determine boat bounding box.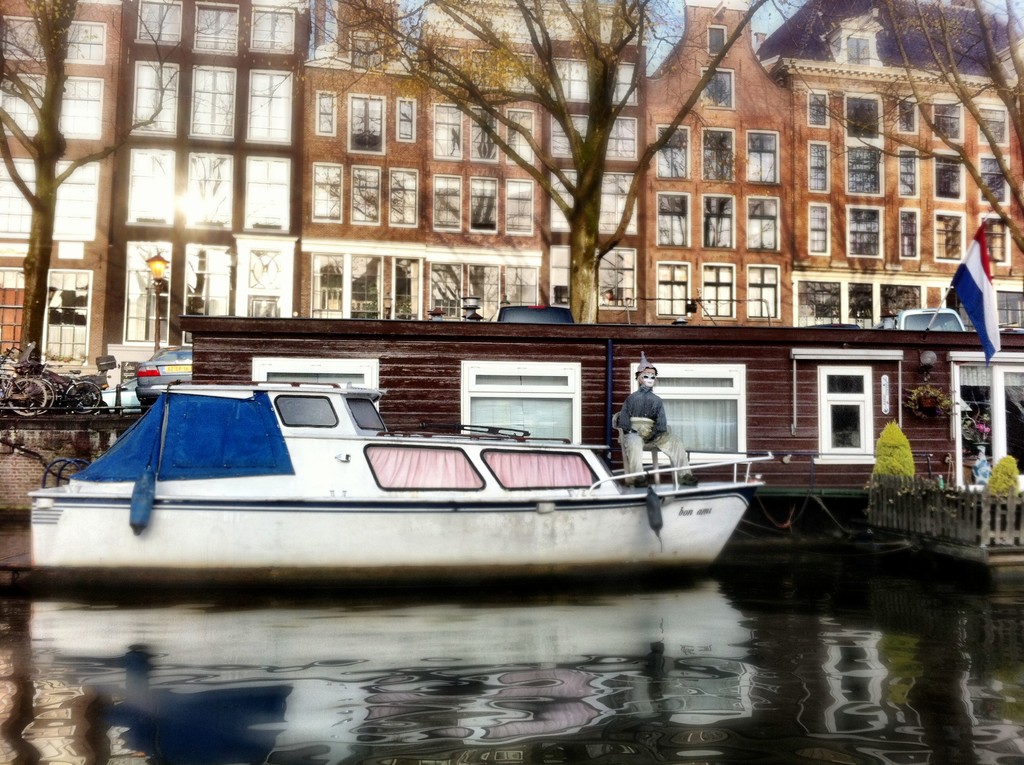
Determined: <box>17,365,766,593</box>.
